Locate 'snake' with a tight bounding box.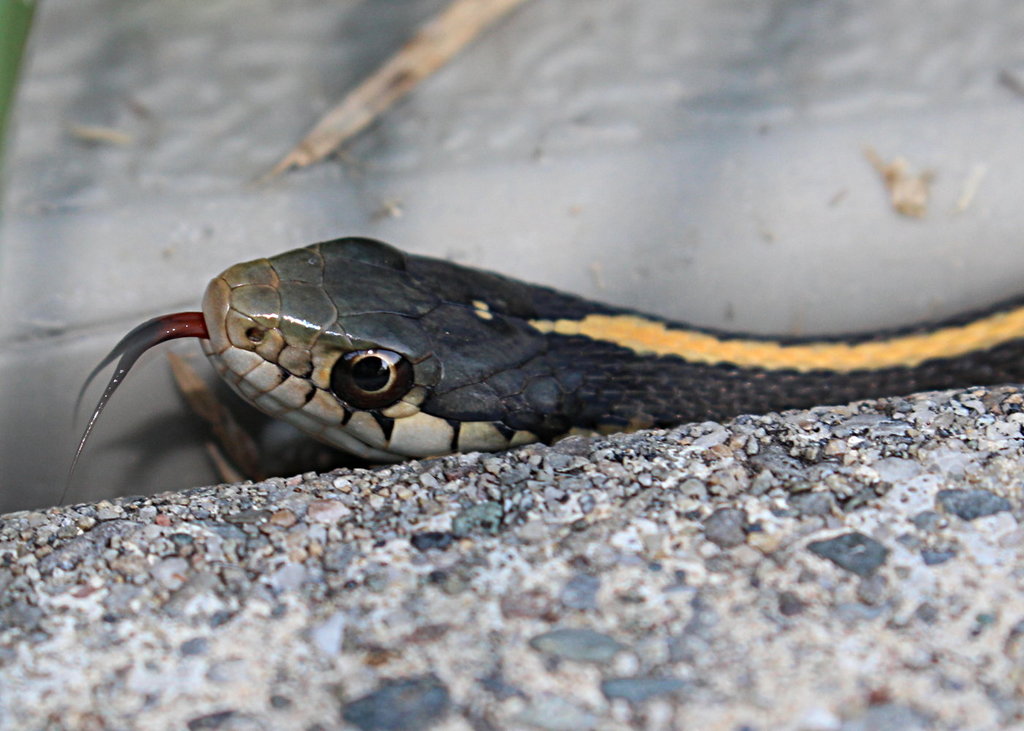
rect(58, 236, 1023, 506).
